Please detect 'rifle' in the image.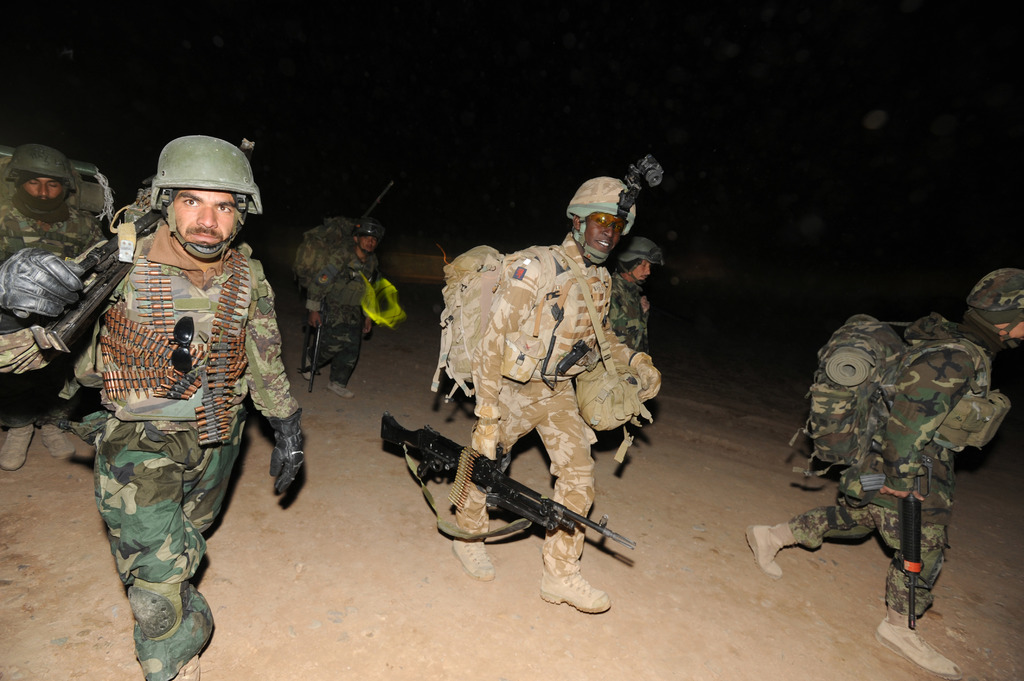
[left=354, top=416, right=667, bottom=602].
